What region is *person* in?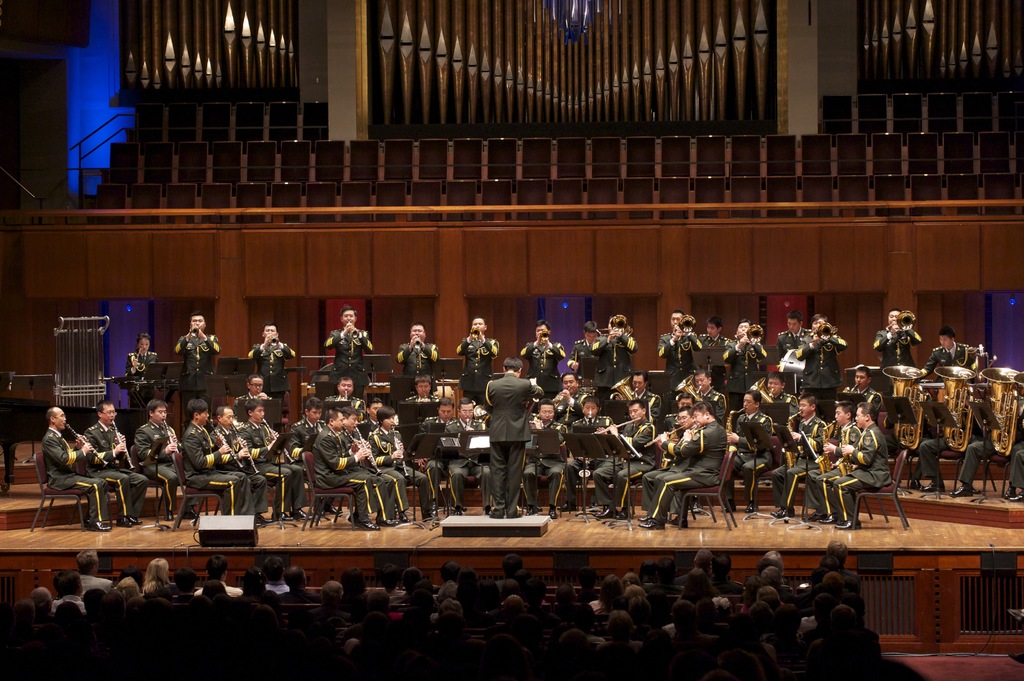
(305,411,383,533).
